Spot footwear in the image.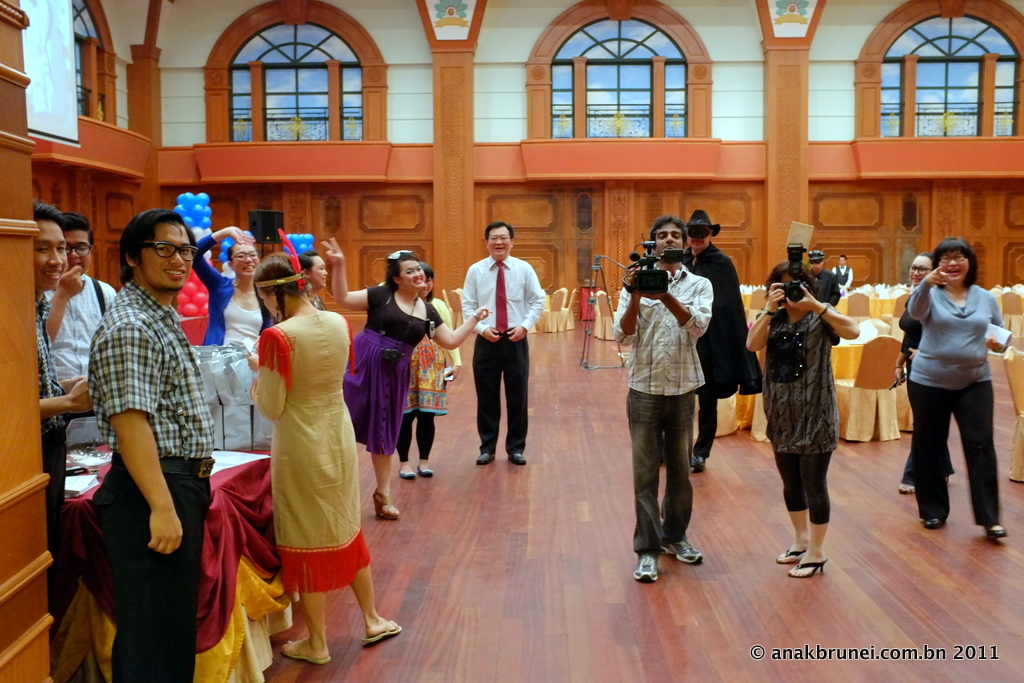
footwear found at select_region(923, 514, 946, 530).
